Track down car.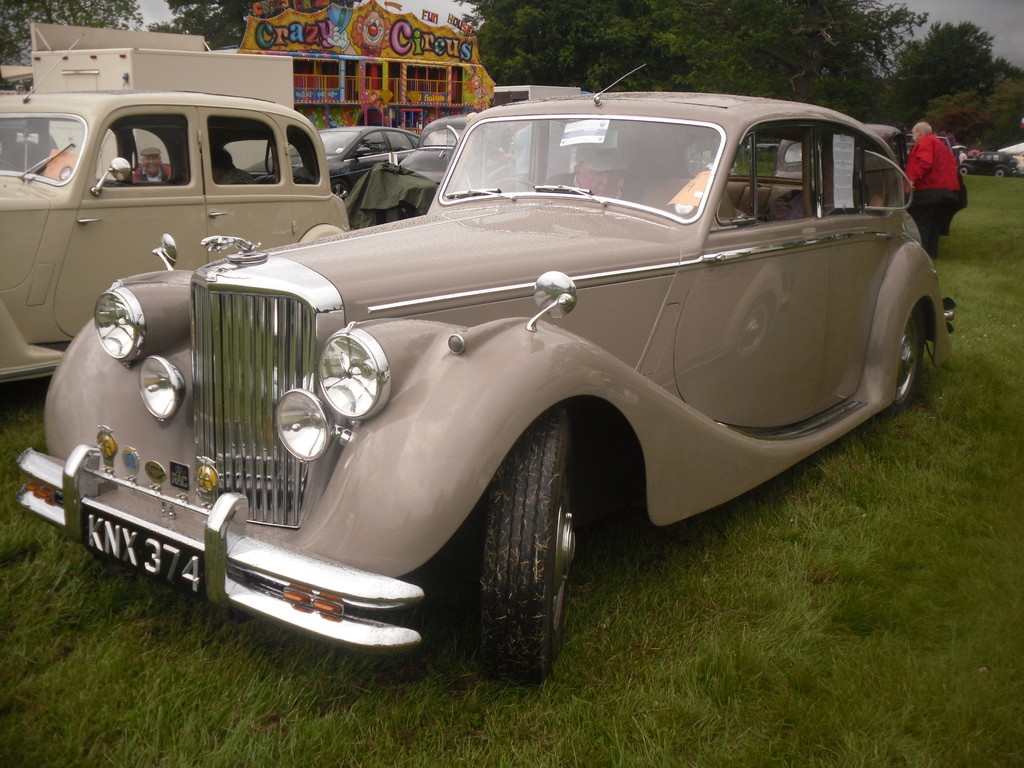
Tracked to <region>957, 151, 1020, 180</region>.
